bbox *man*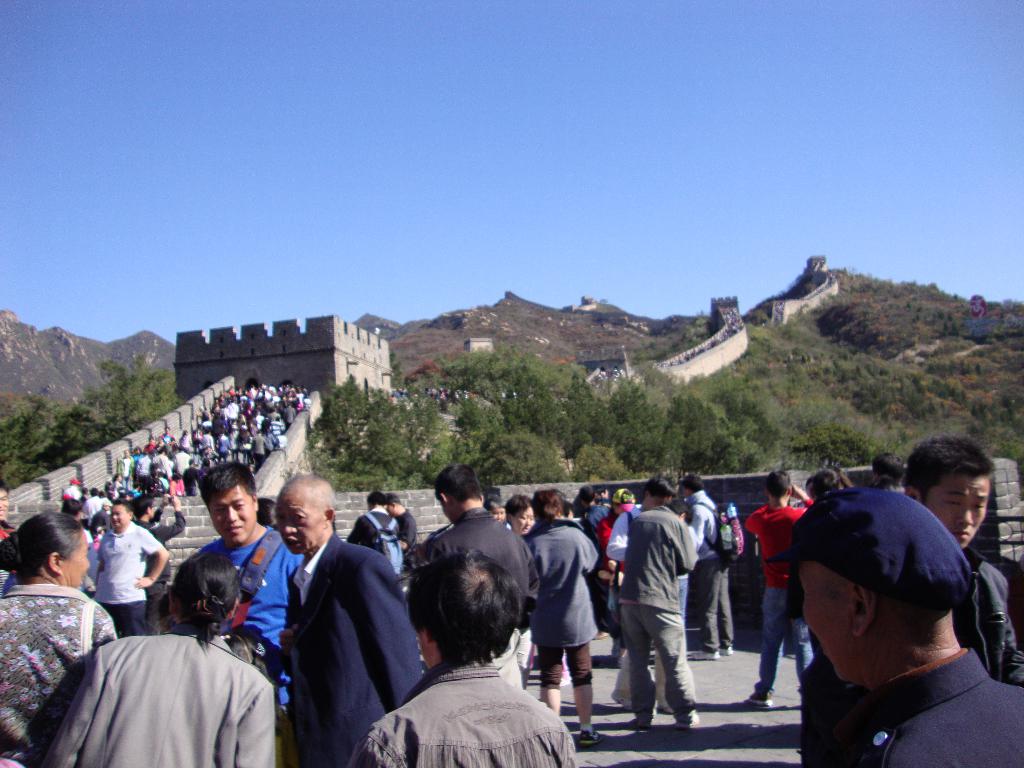
l=191, t=458, r=307, b=767
